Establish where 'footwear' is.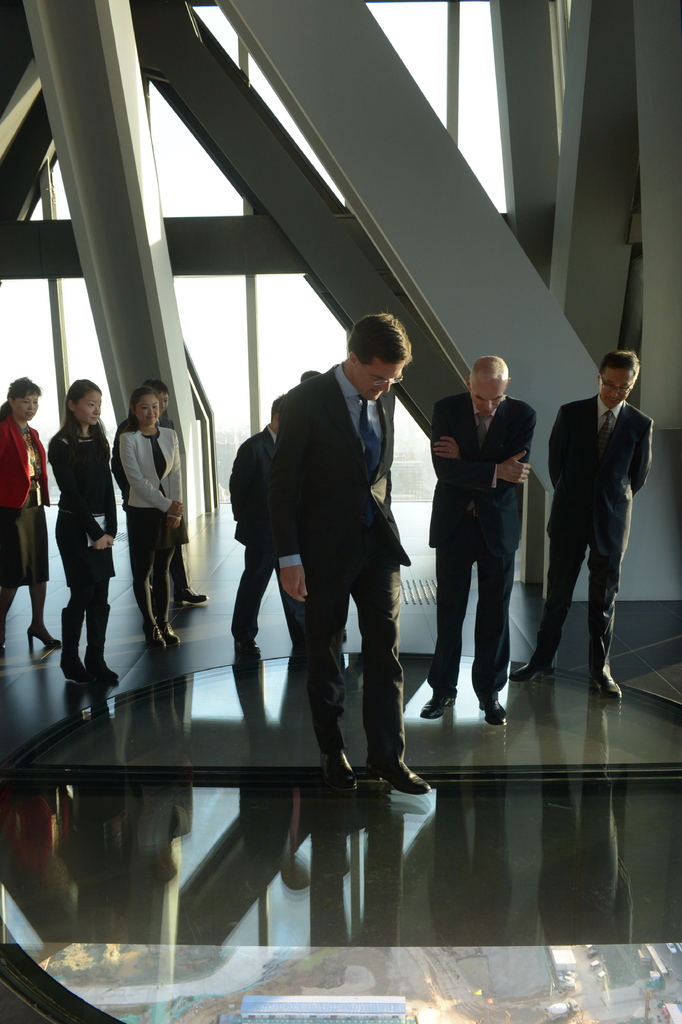
Established at box(310, 736, 360, 797).
